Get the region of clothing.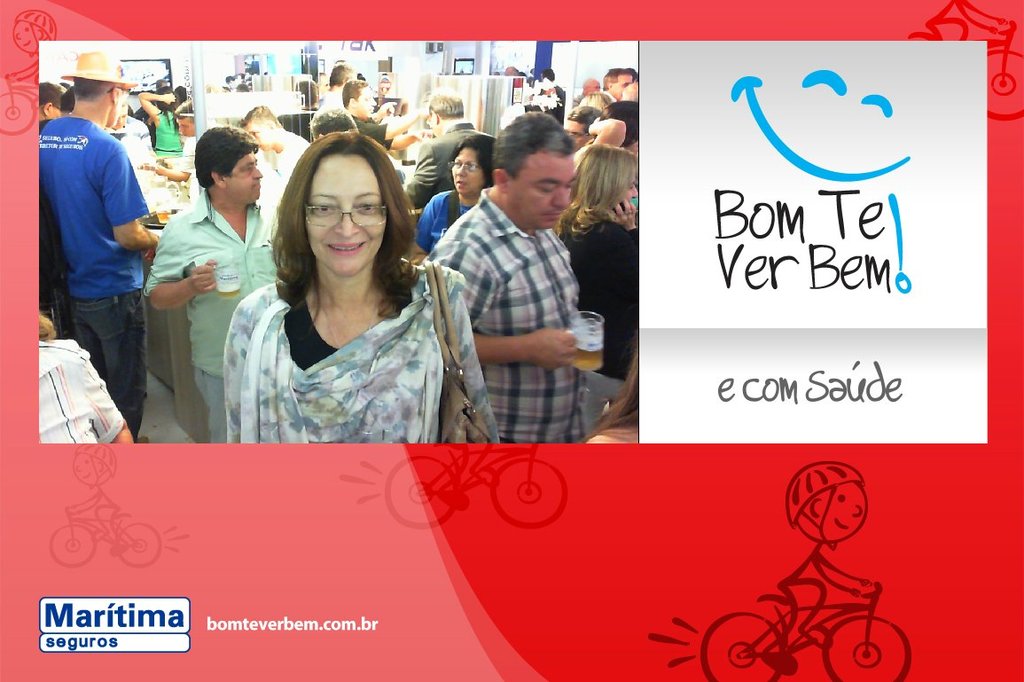
box(609, 98, 642, 144).
